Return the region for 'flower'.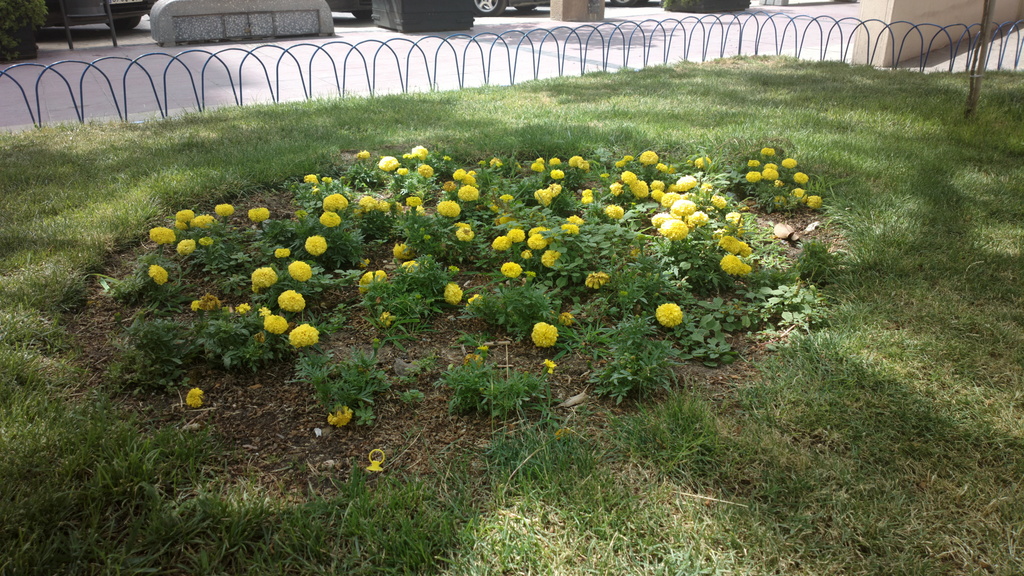
detection(202, 239, 211, 246).
